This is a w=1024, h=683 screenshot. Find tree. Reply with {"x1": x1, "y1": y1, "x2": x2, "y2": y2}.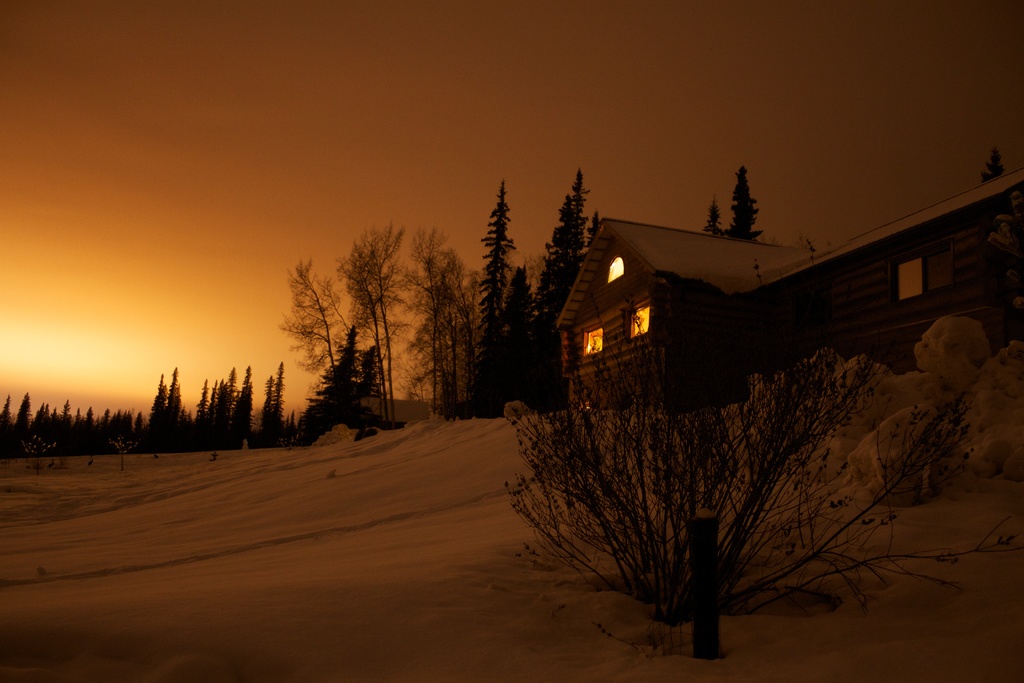
{"x1": 60, "y1": 399, "x2": 75, "y2": 451}.
